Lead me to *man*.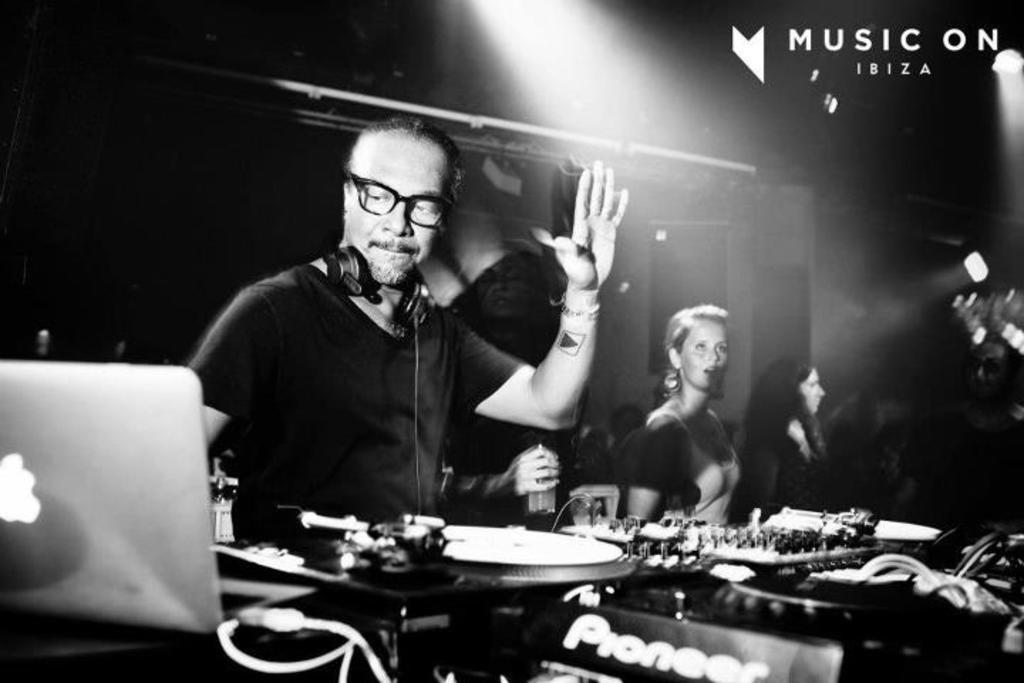
Lead to l=161, t=114, r=690, b=583.
